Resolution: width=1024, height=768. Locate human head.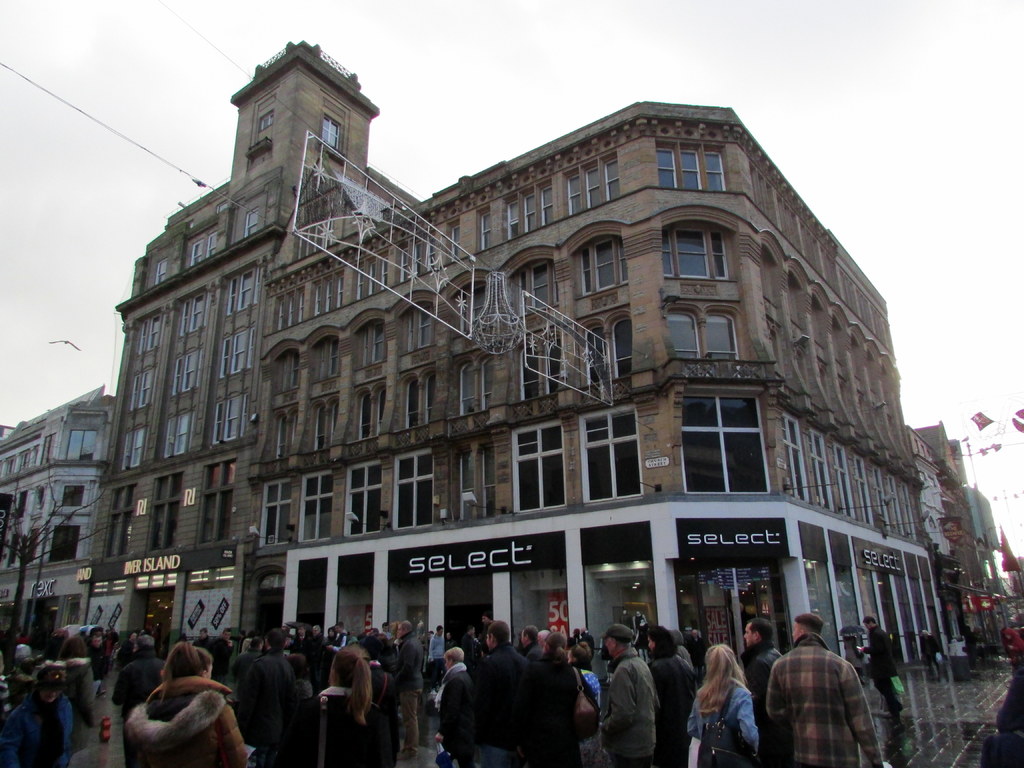
bbox=[200, 626, 209, 638].
